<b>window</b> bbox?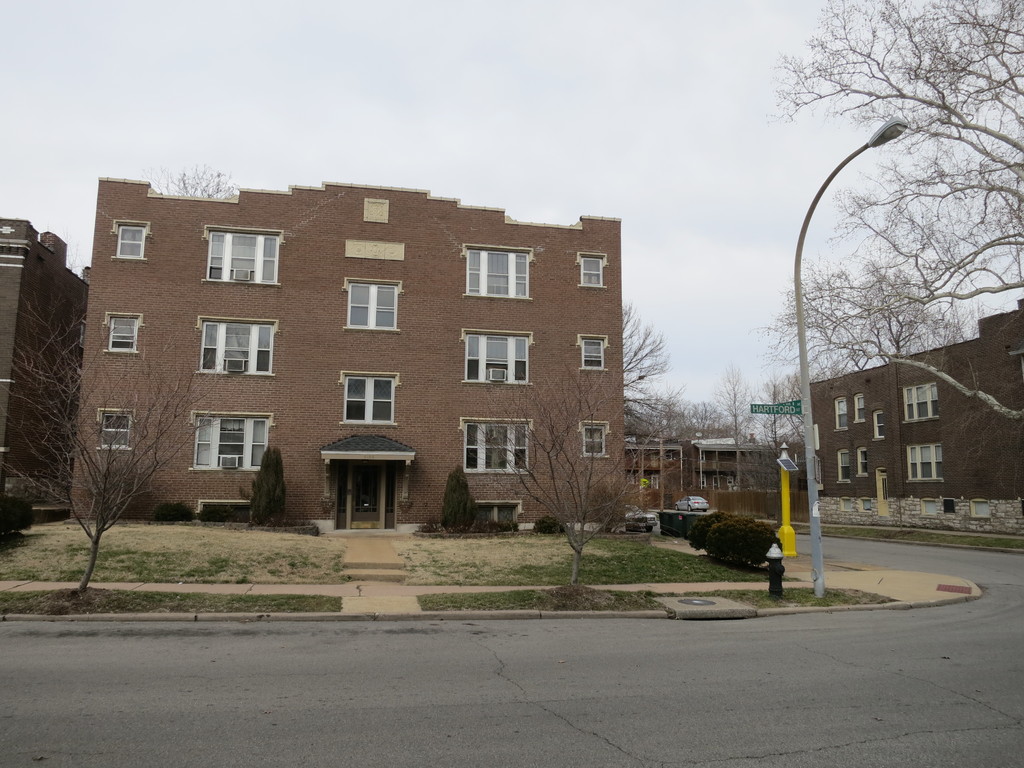
<bbox>335, 270, 411, 342</bbox>
